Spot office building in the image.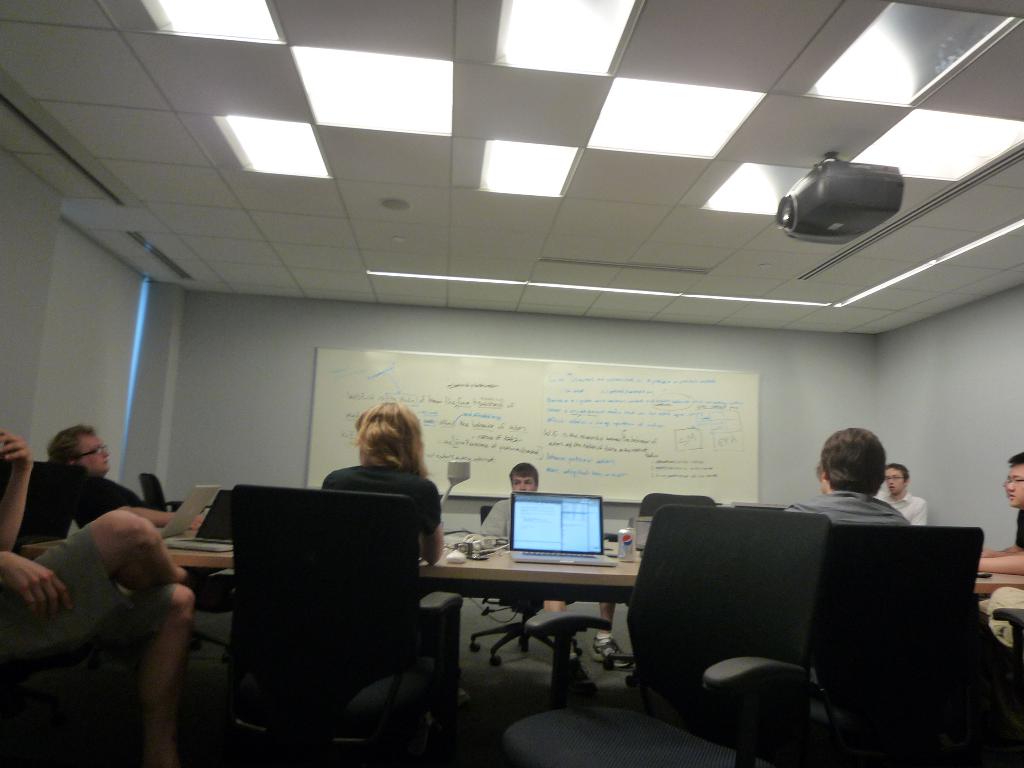
office building found at [38, 40, 985, 767].
